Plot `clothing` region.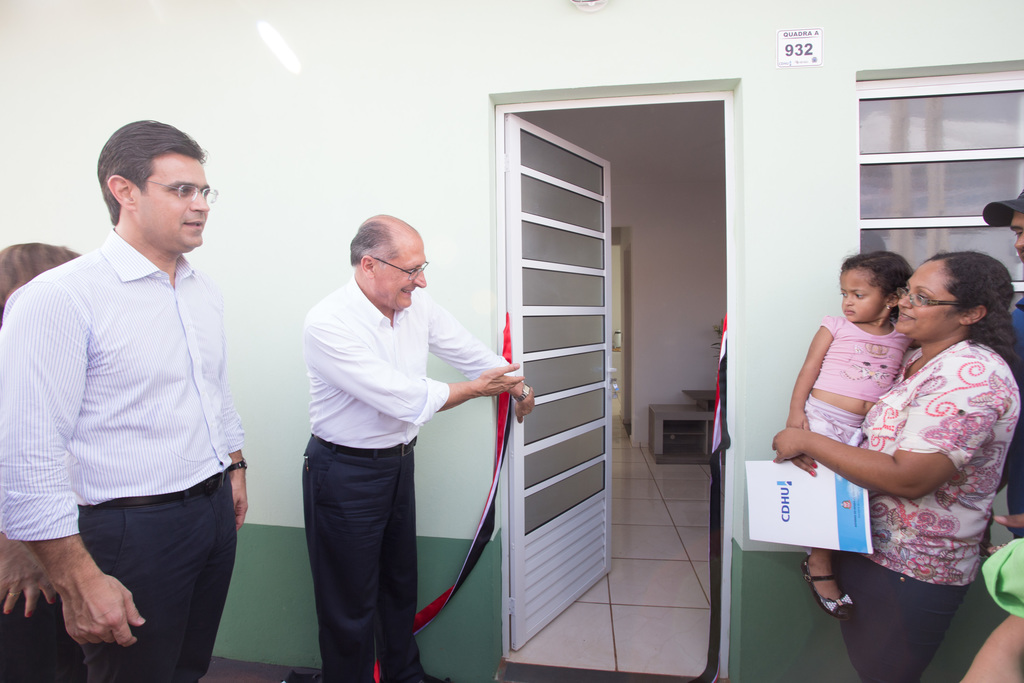
Plotted at 300 278 513 682.
